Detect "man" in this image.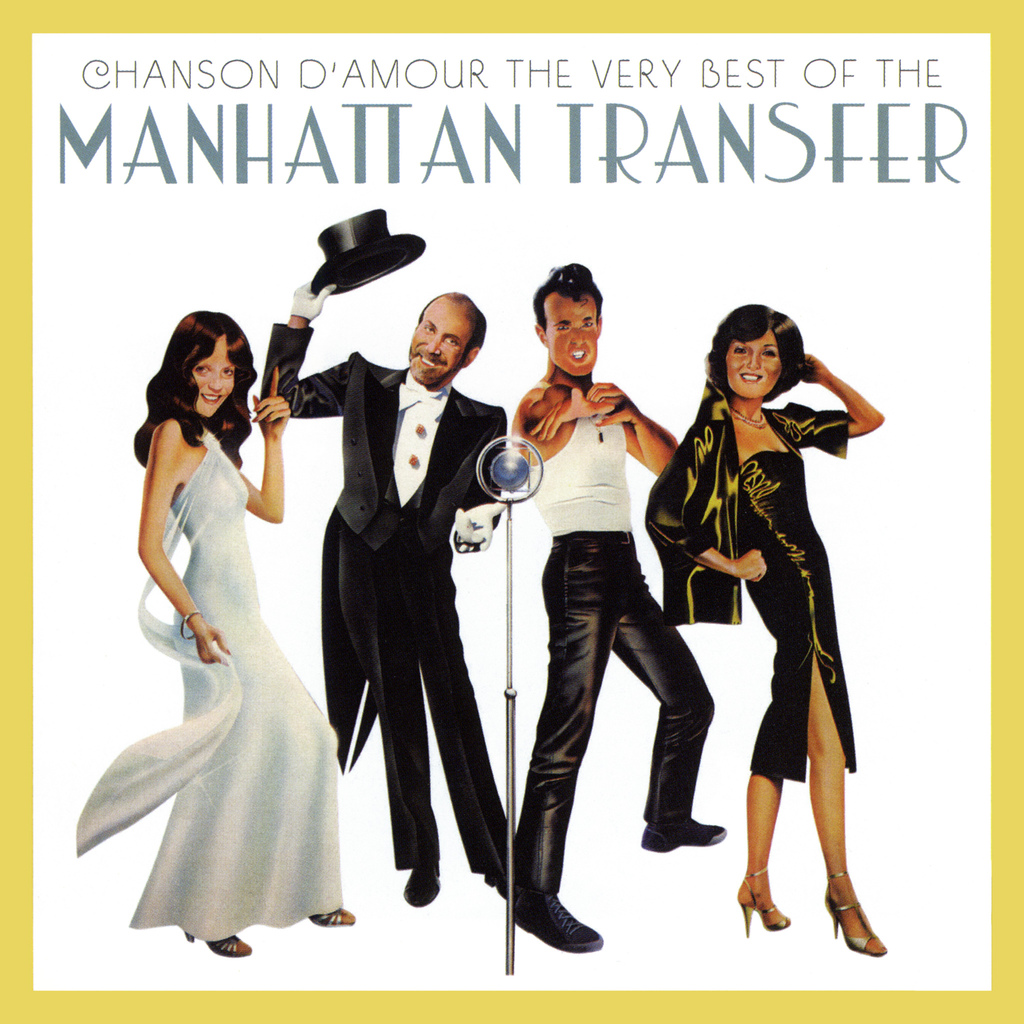
Detection: (501,251,735,948).
